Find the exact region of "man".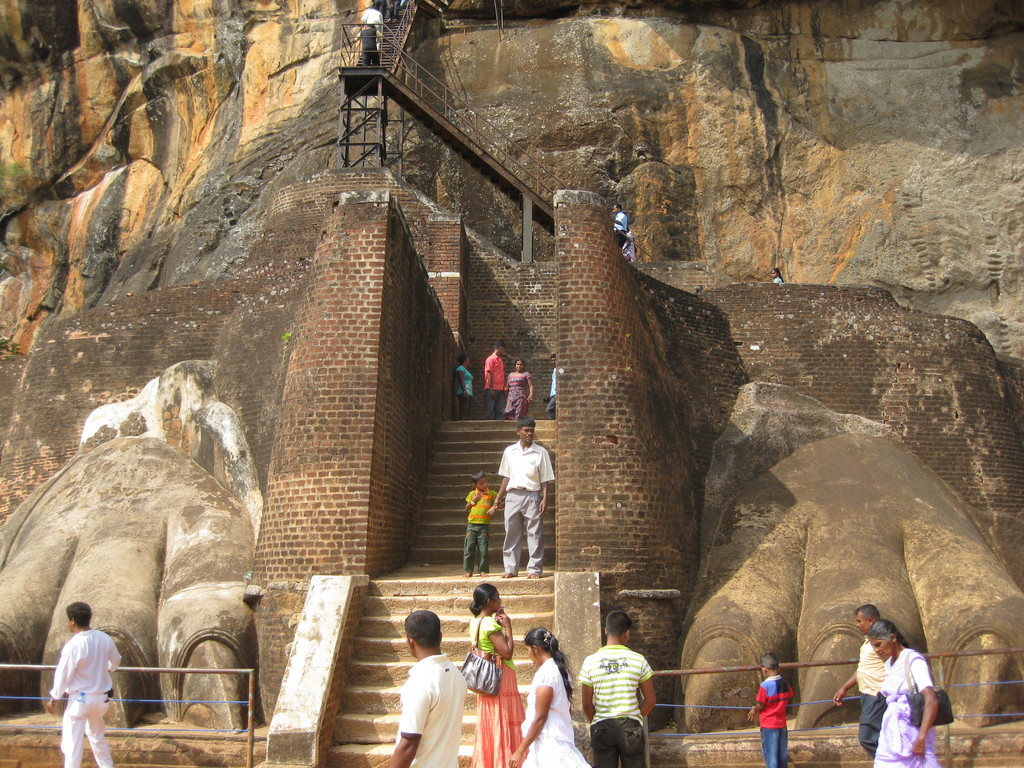
Exact region: [left=578, top=611, right=655, bottom=767].
